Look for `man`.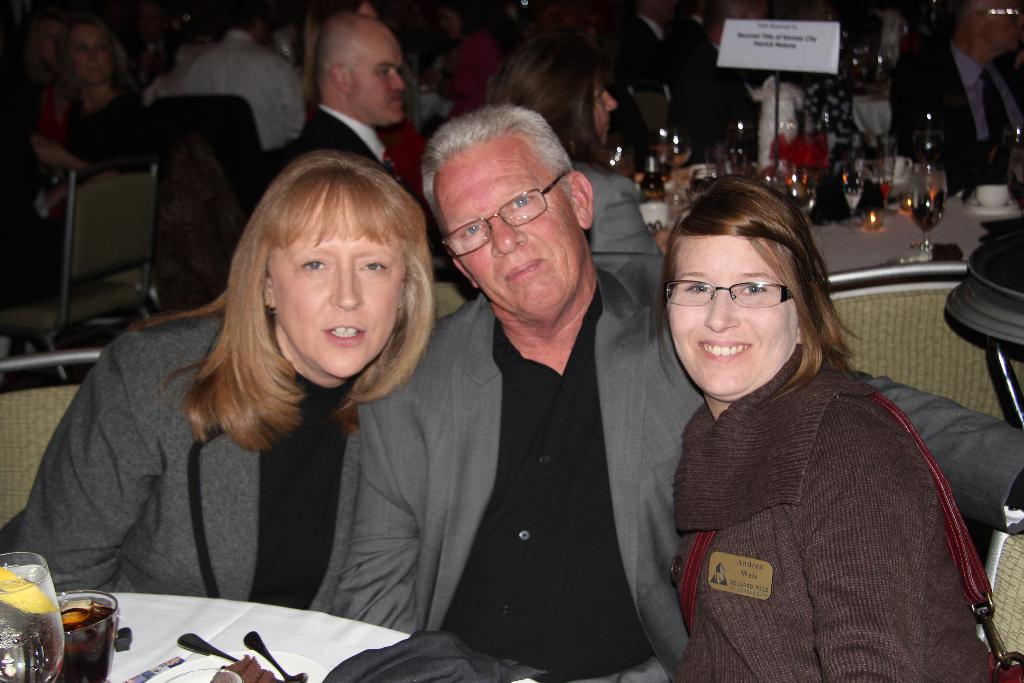
Found: rect(668, 0, 717, 77).
